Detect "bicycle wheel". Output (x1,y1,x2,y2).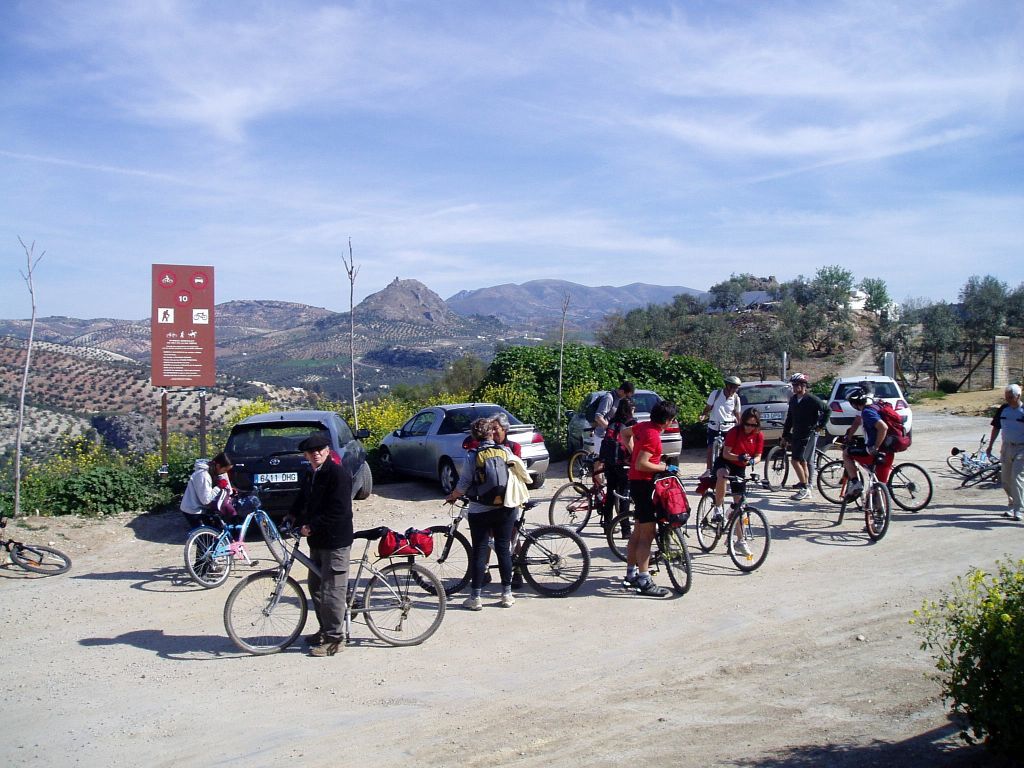
(960,465,1000,486).
